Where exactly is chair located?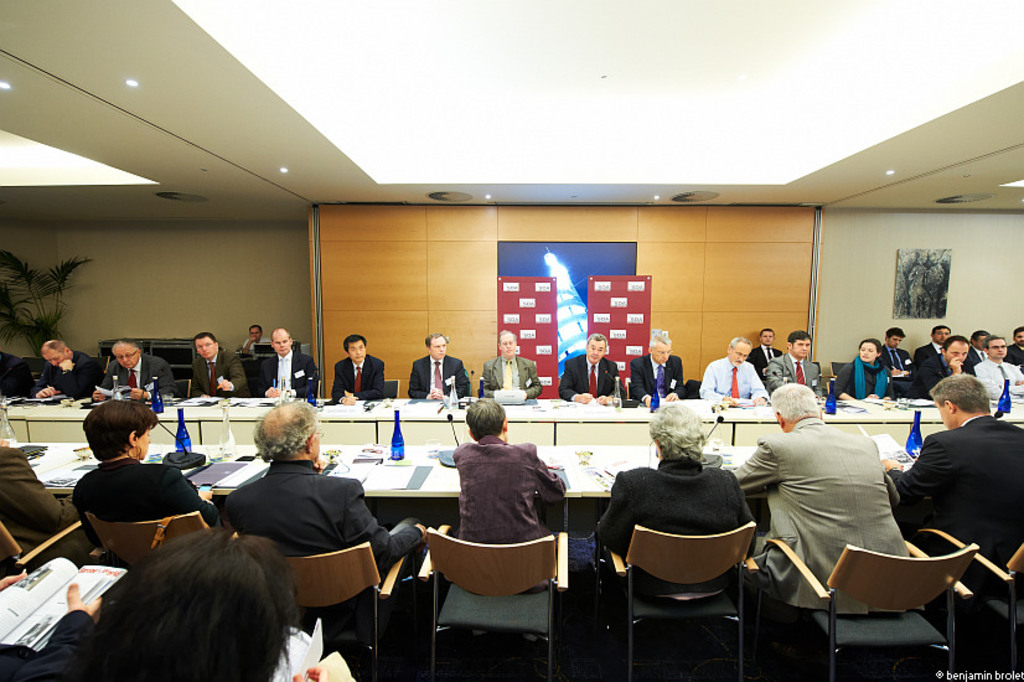
Its bounding box is locate(98, 341, 148, 365).
